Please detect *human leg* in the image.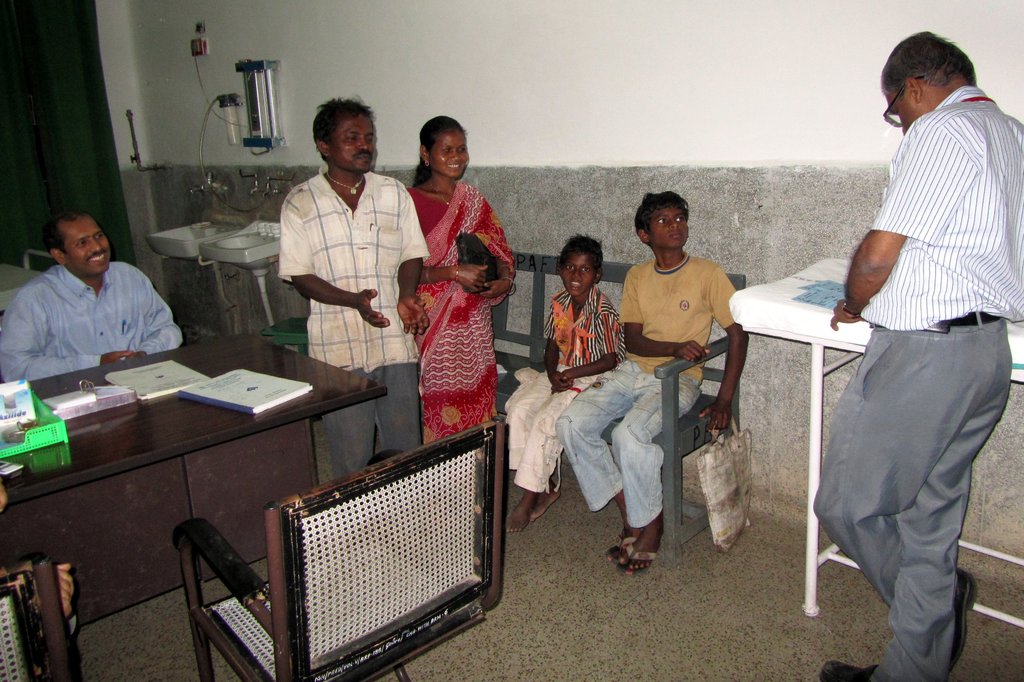
510:366:582:533.
